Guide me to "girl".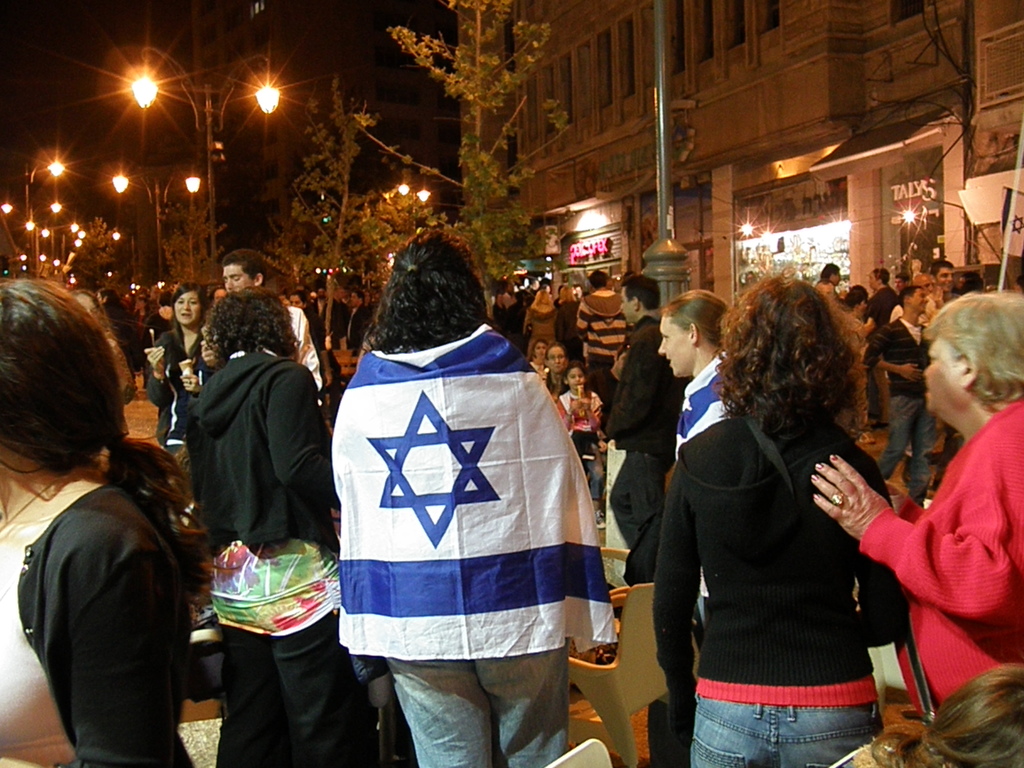
Guidance: (x1=558, y1=360, x2=605, y2=527).
